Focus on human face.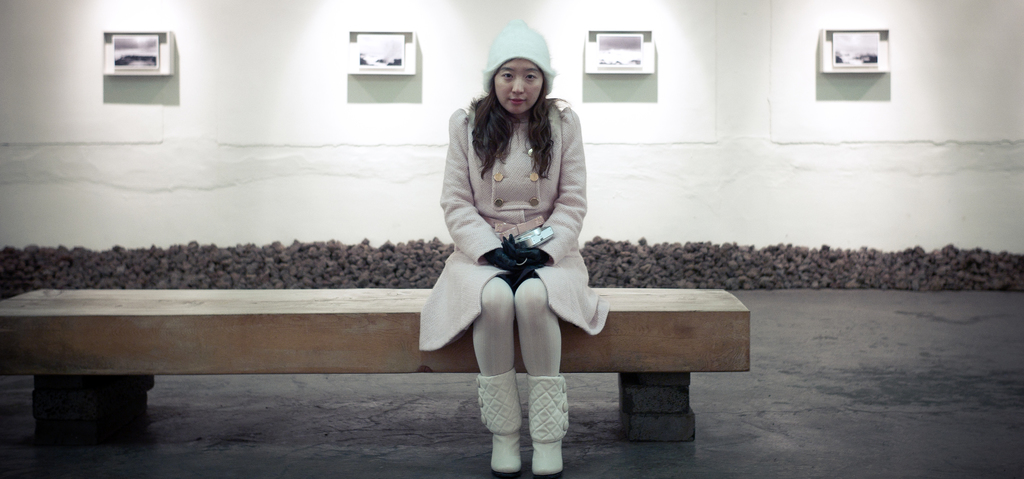
Focused at left=491, top=56, right=541, bottom=114.
